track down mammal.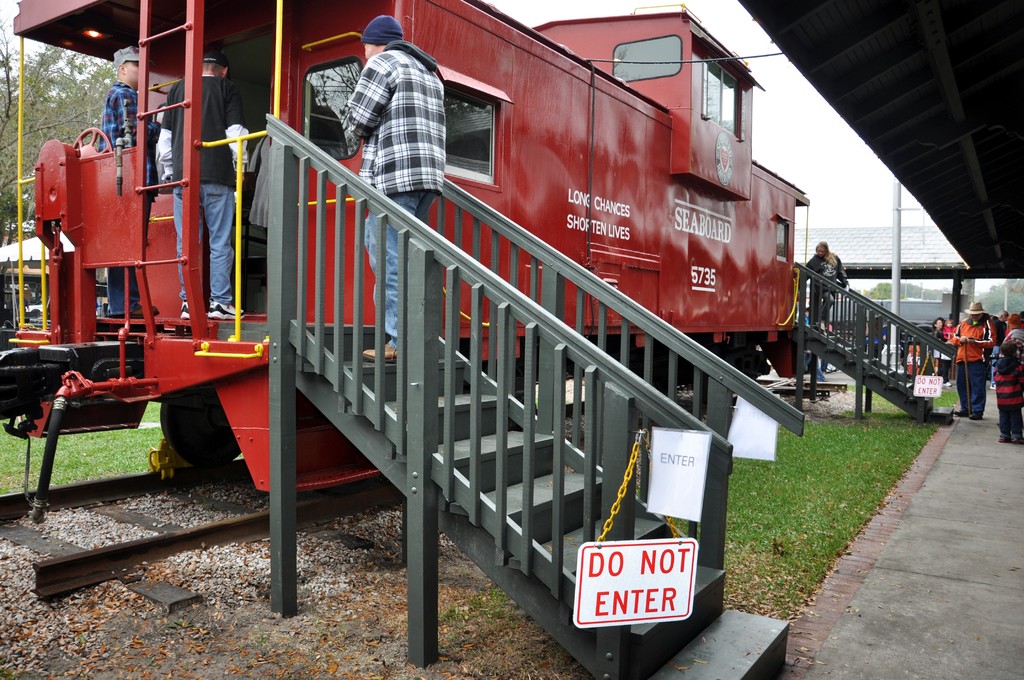
Tracked to (left=247, top=127, right=272, bottom=230).
